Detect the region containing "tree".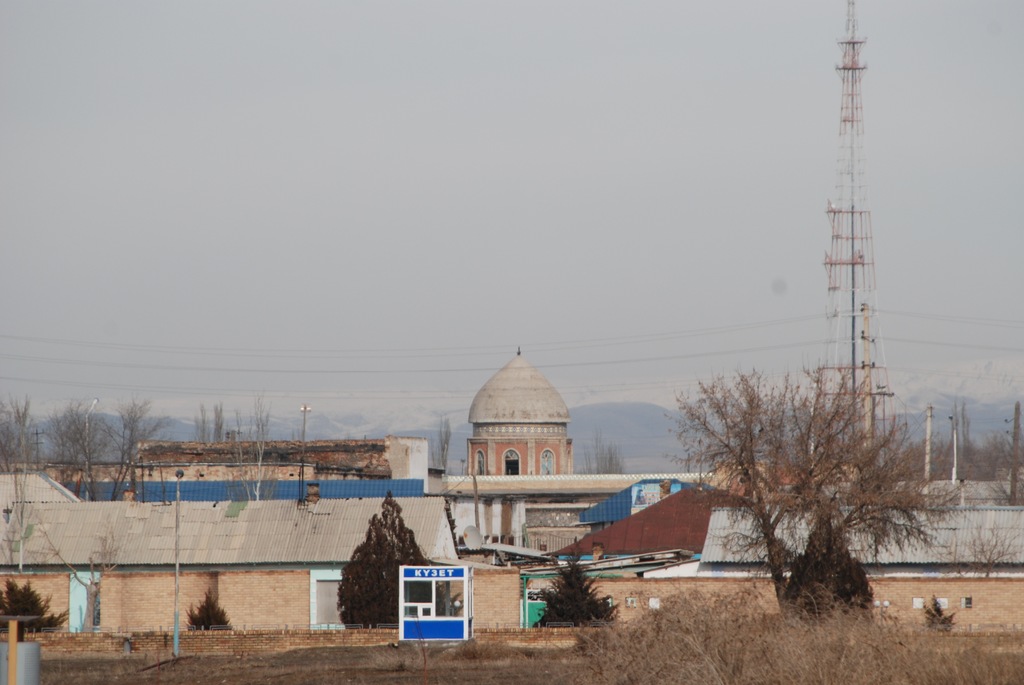
(left=0, top=578, right=69, bottom=642).
